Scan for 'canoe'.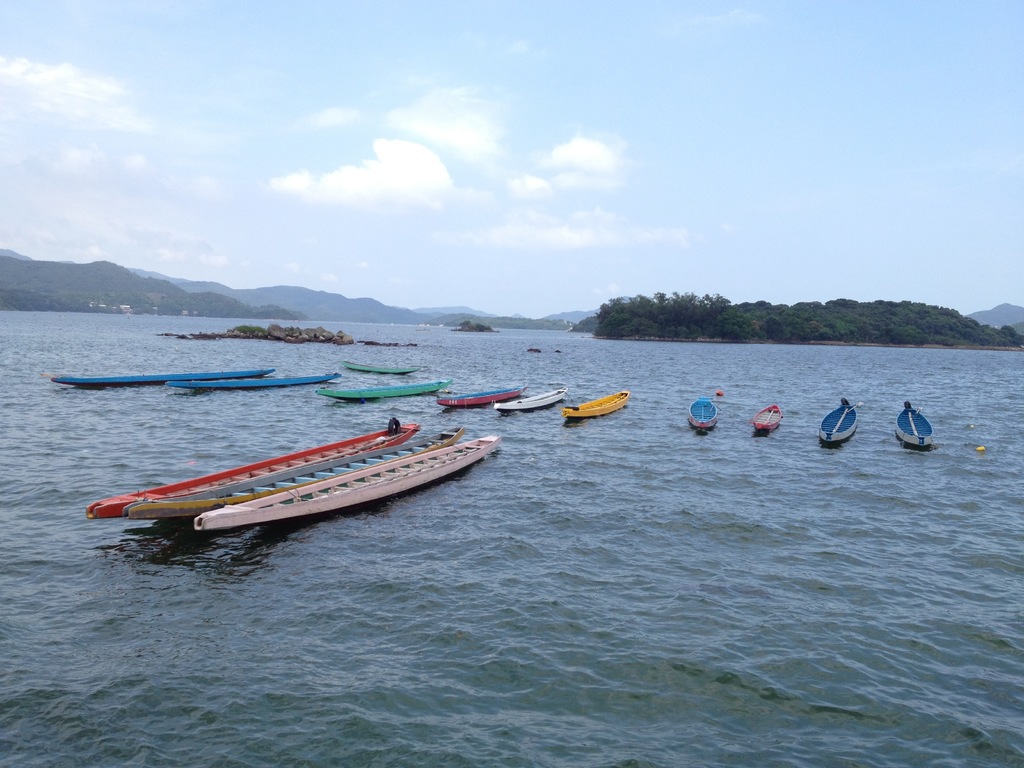
Scan result: rect(199, 437, 500, 529).
